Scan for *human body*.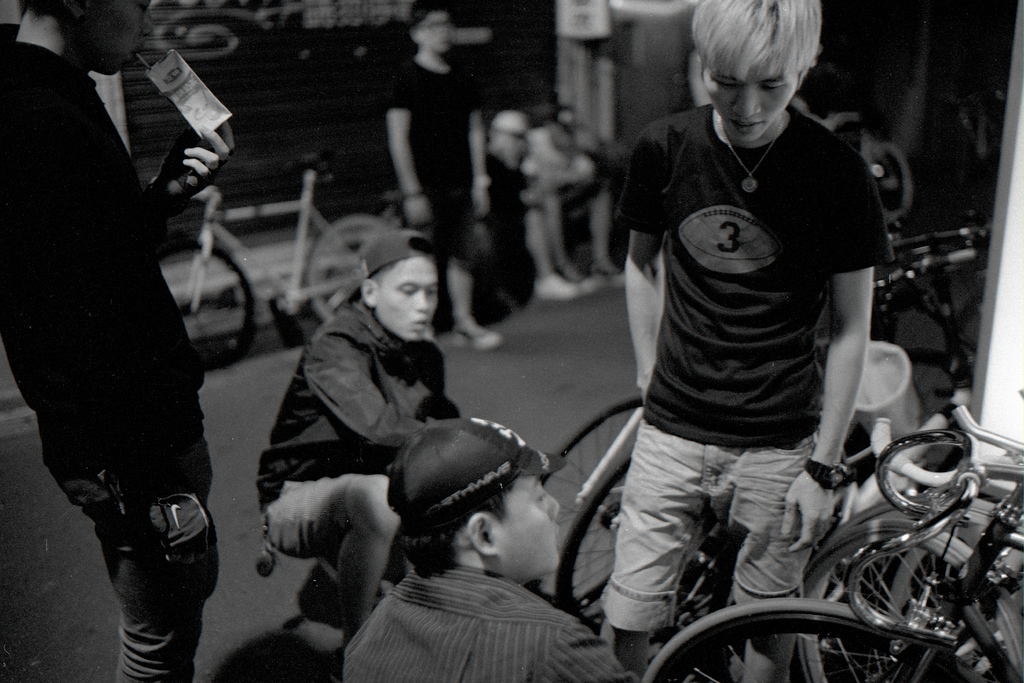
Scan result: [383,5,499,336].
